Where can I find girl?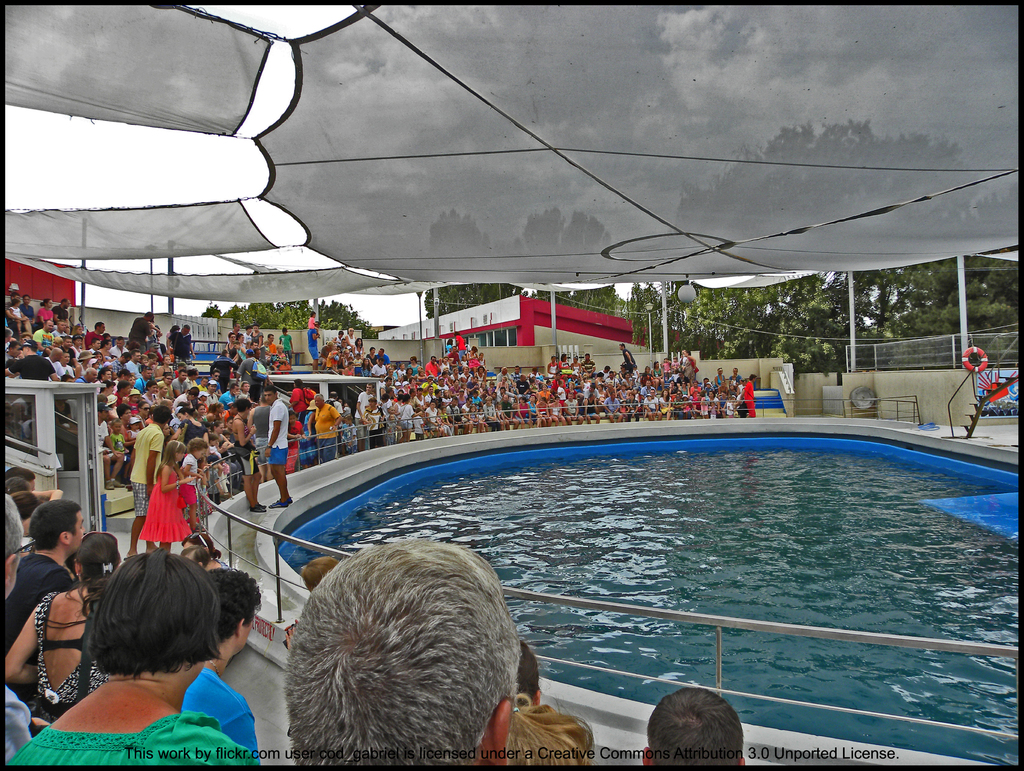
You can find it at 729,394,737,402.
